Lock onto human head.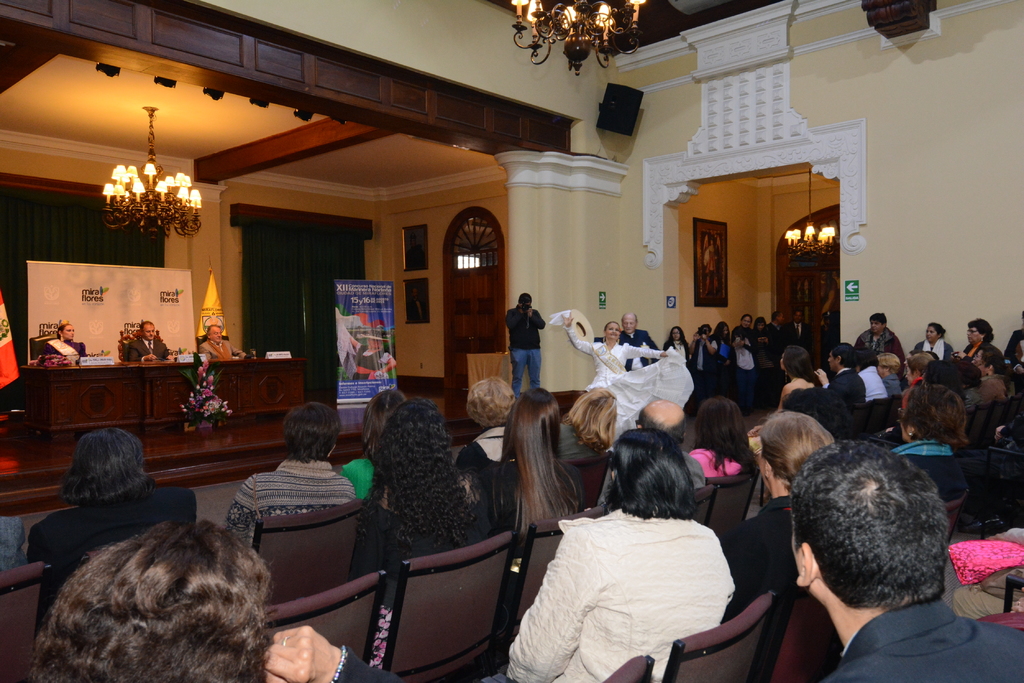
Locked: (791, 438, 945, 609).
